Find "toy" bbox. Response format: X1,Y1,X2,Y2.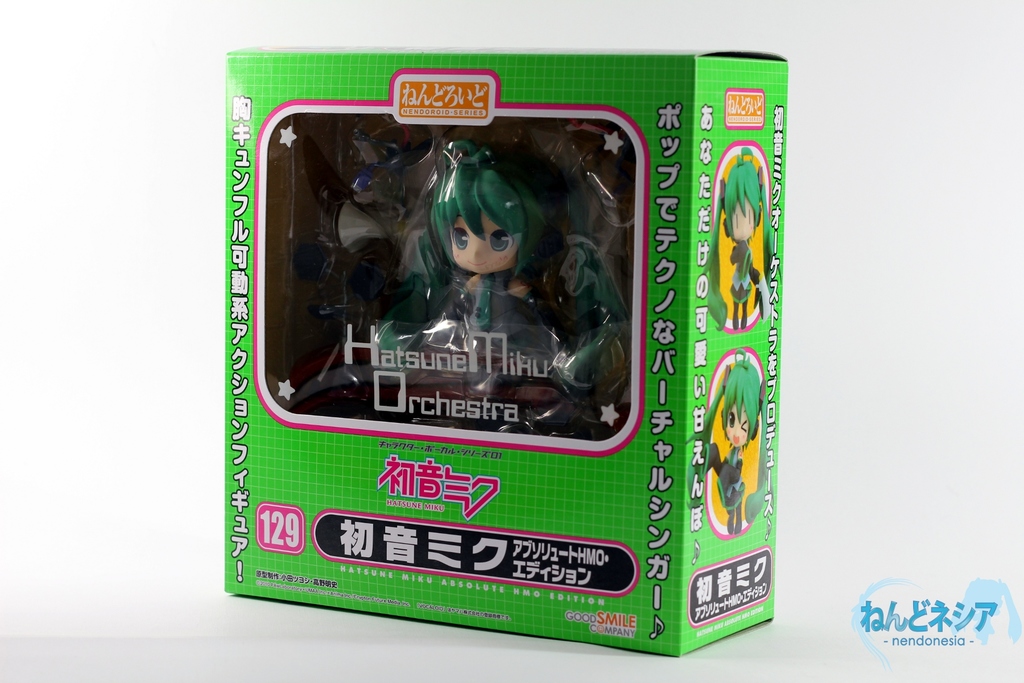
696,147,774,334.
